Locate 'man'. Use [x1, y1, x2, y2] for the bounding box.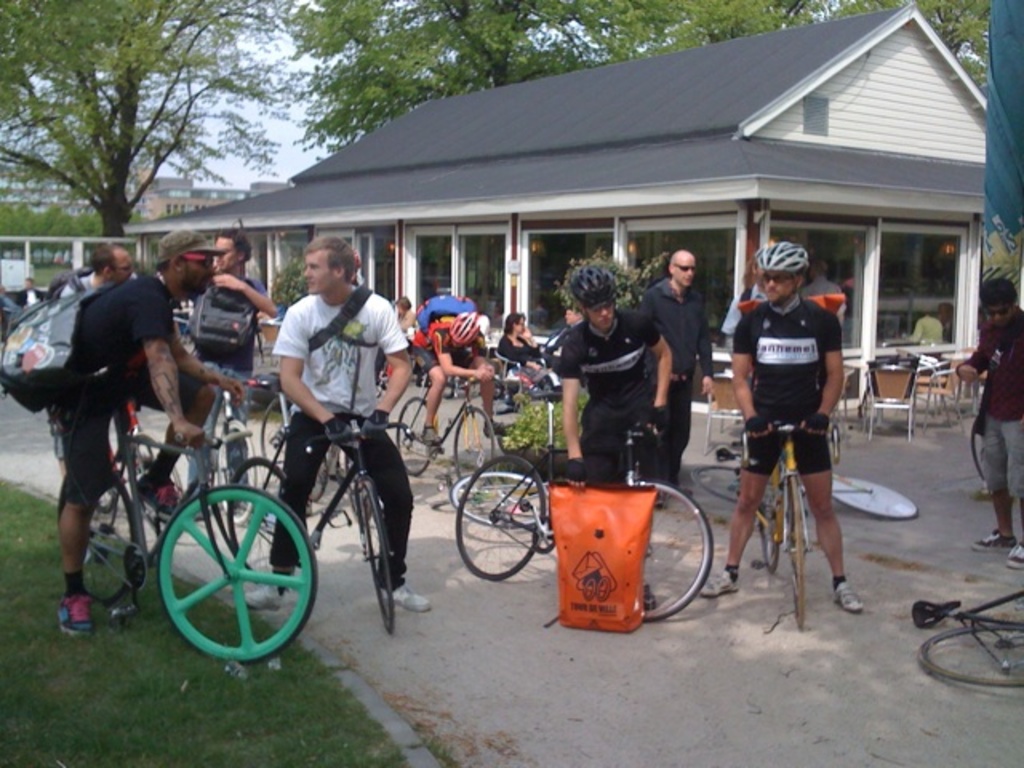
[694, 238, 866, 614].
